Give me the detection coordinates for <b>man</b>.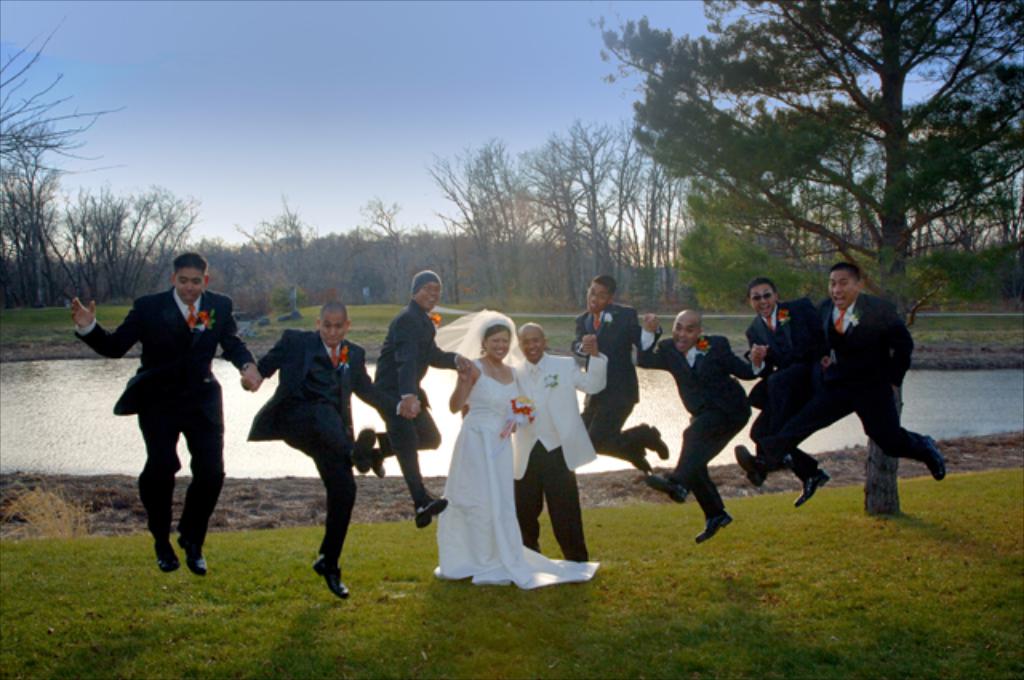
[left=739, top=277, right=814, bottom=506].
